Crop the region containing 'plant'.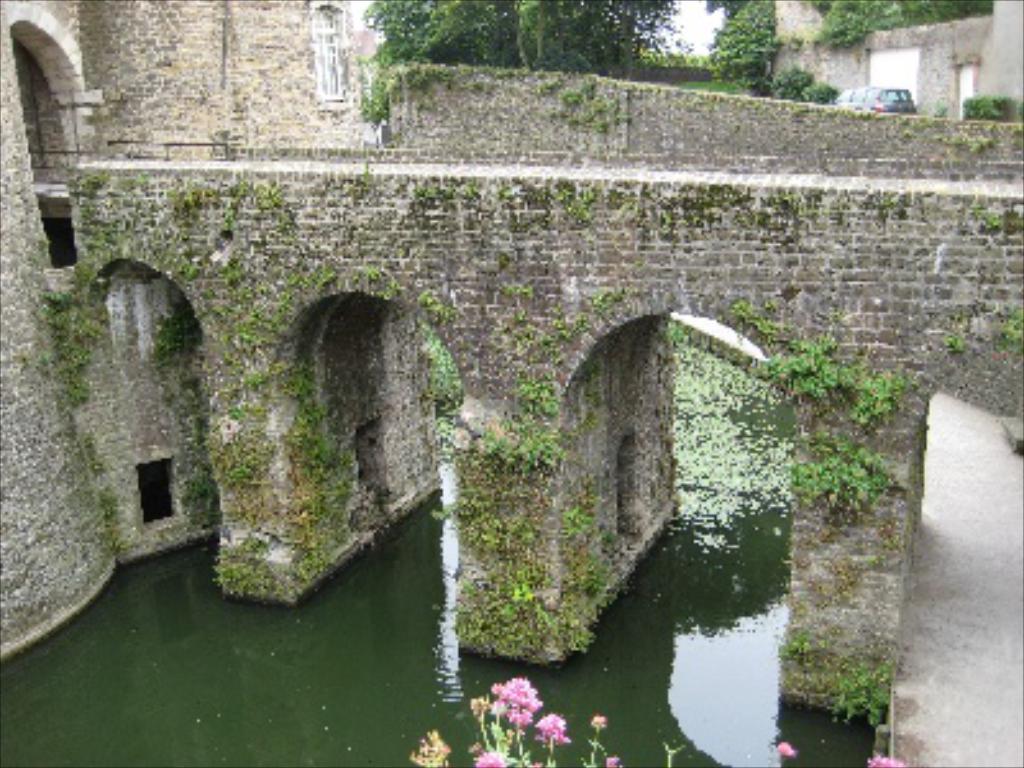
Crop region: 970, 202, 1014, 236.
